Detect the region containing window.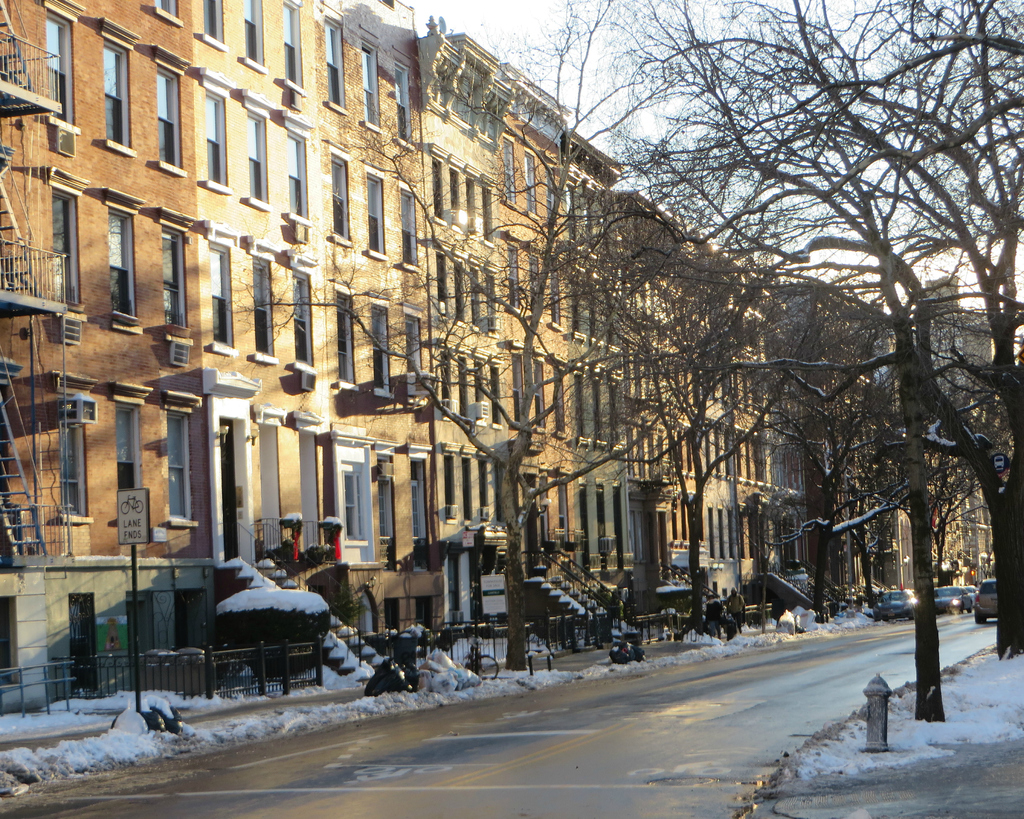
{"left": 328, "top": 143, "right": 355, "bottom": 247}.
